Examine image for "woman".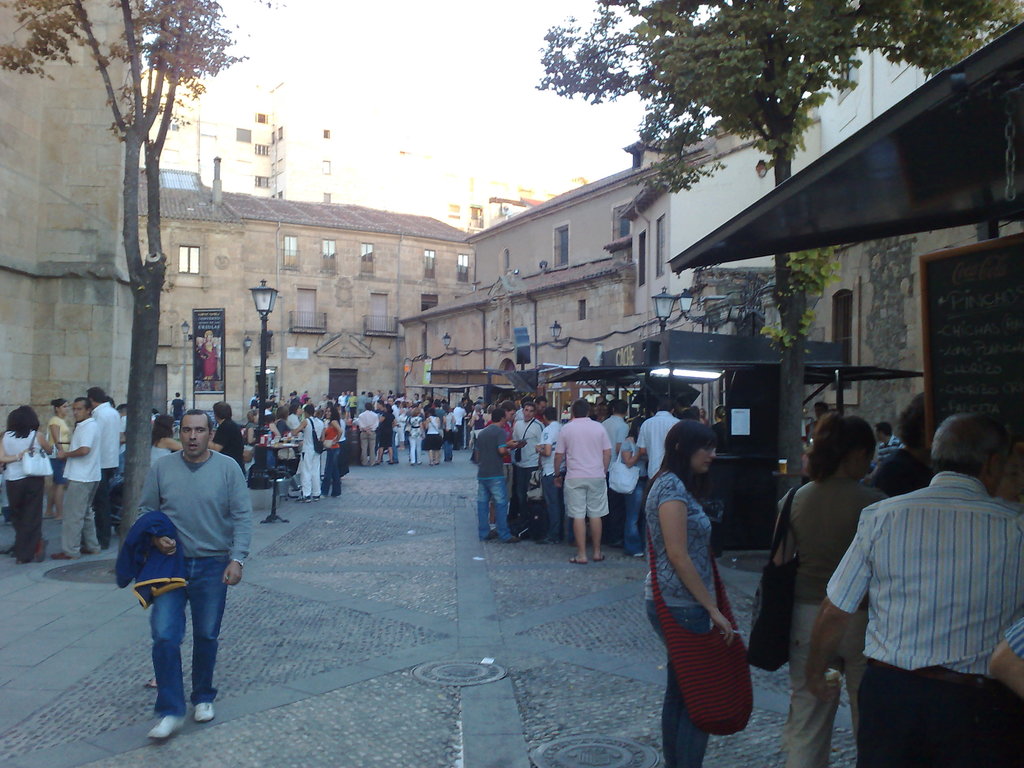
Examination result: rect(868, 387, 941, 501).
